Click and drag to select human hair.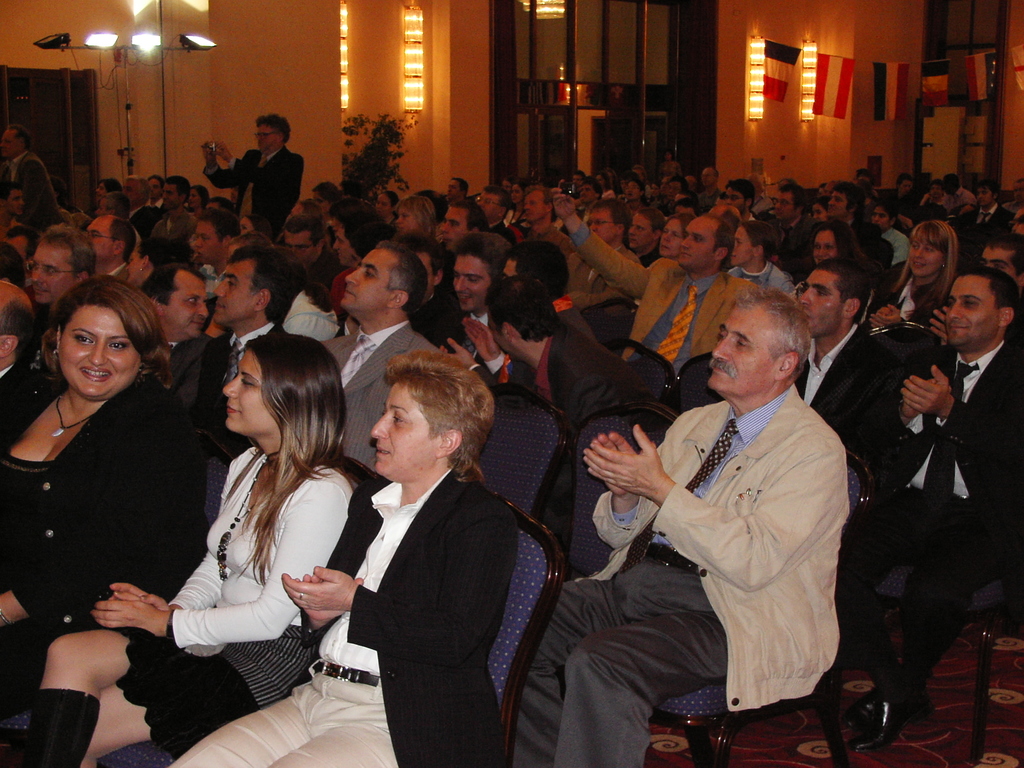
Selection: 780,180,806,212.
